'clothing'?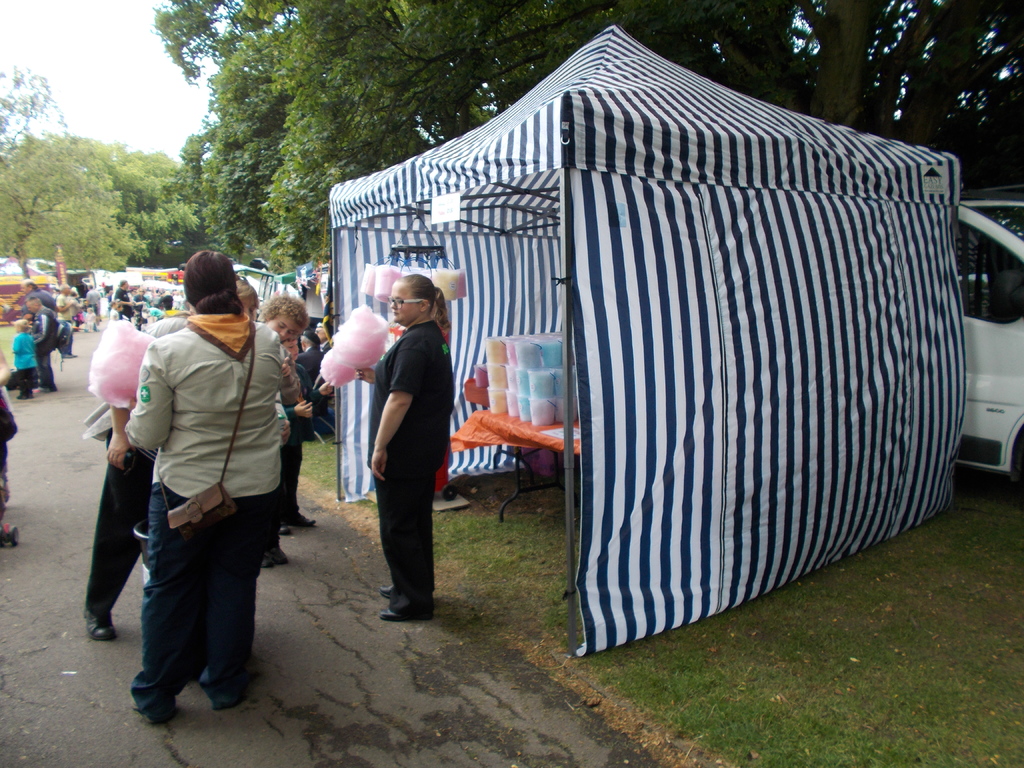
<bbox>11, 332, 42, 385</bbox>
